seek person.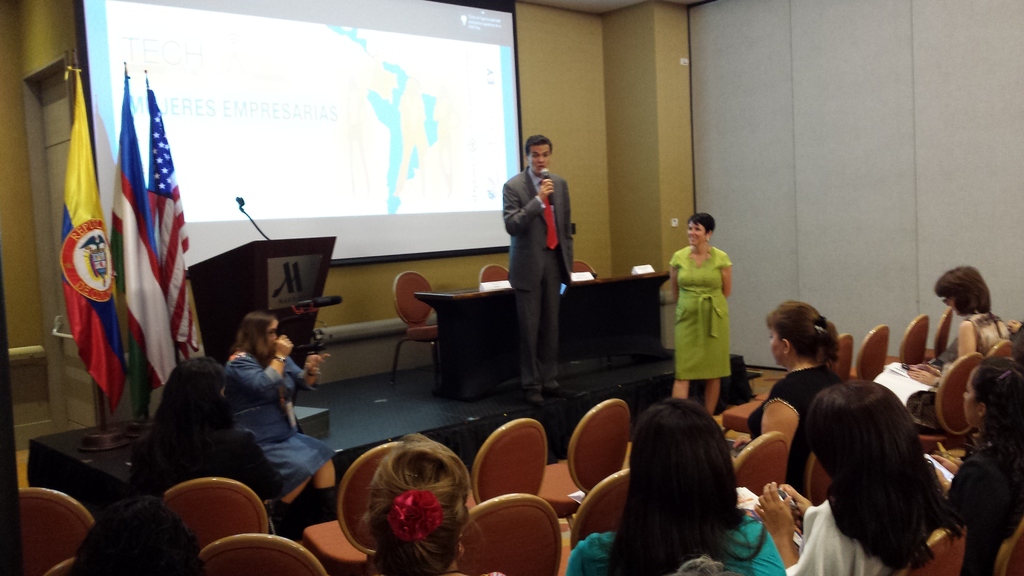
(x1=355, y1=434, x2=505, y2=575).
